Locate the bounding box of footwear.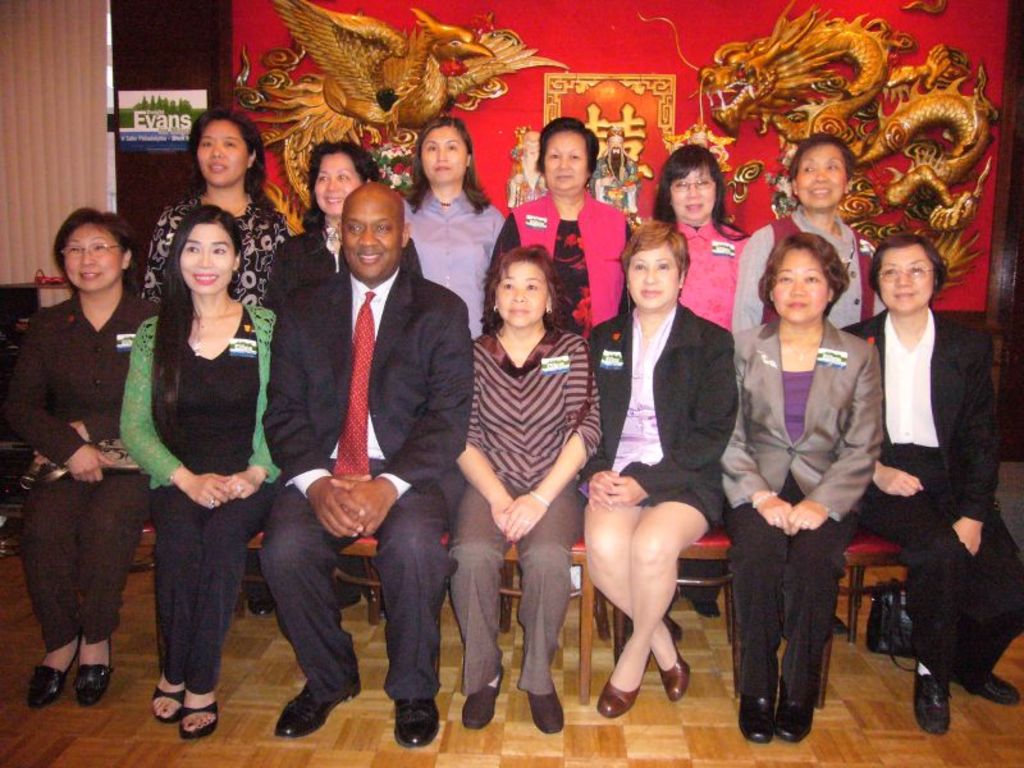
Bounding box: bbox(31, 637, 81, 708).
